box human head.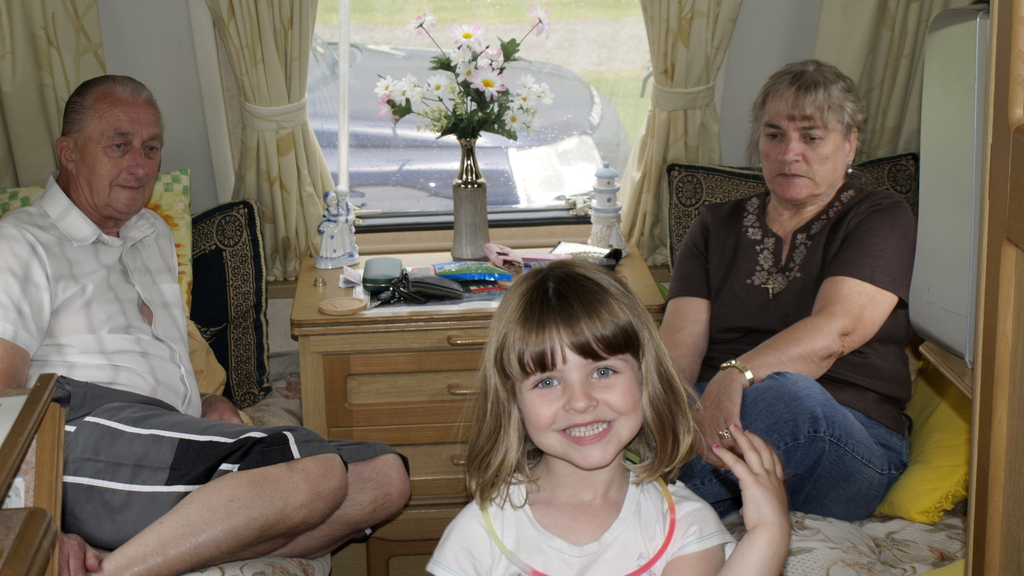
(x1=486, y1=259, x2=653, y2=470).
